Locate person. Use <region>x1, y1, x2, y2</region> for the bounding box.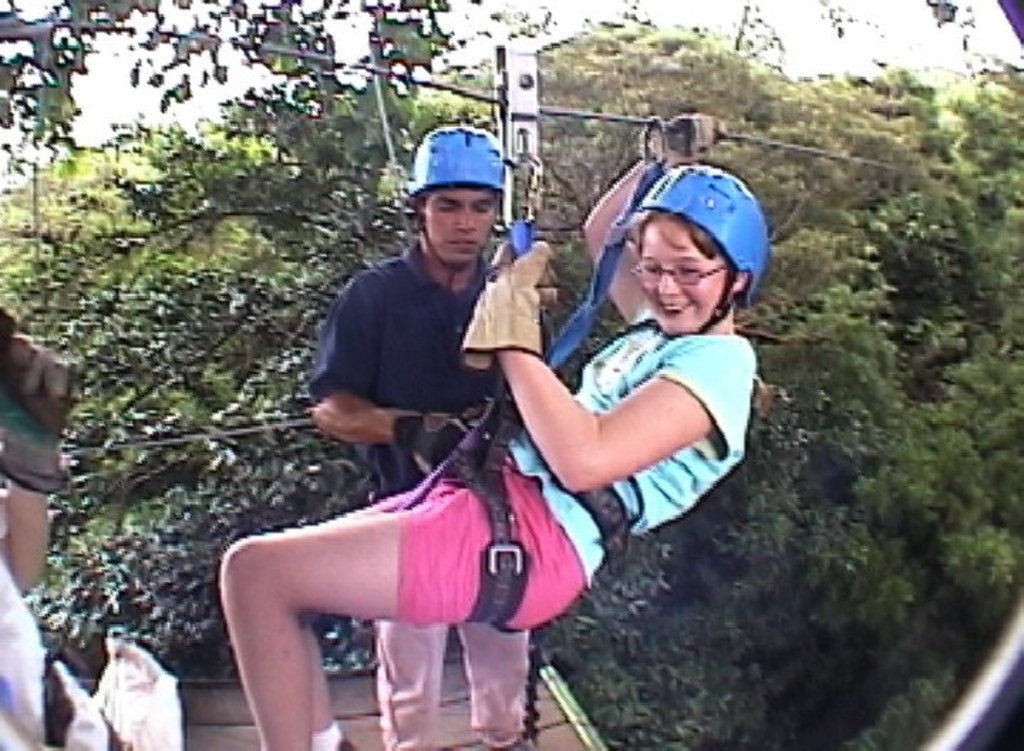
<region>219, 110, 768, 750</region>.
